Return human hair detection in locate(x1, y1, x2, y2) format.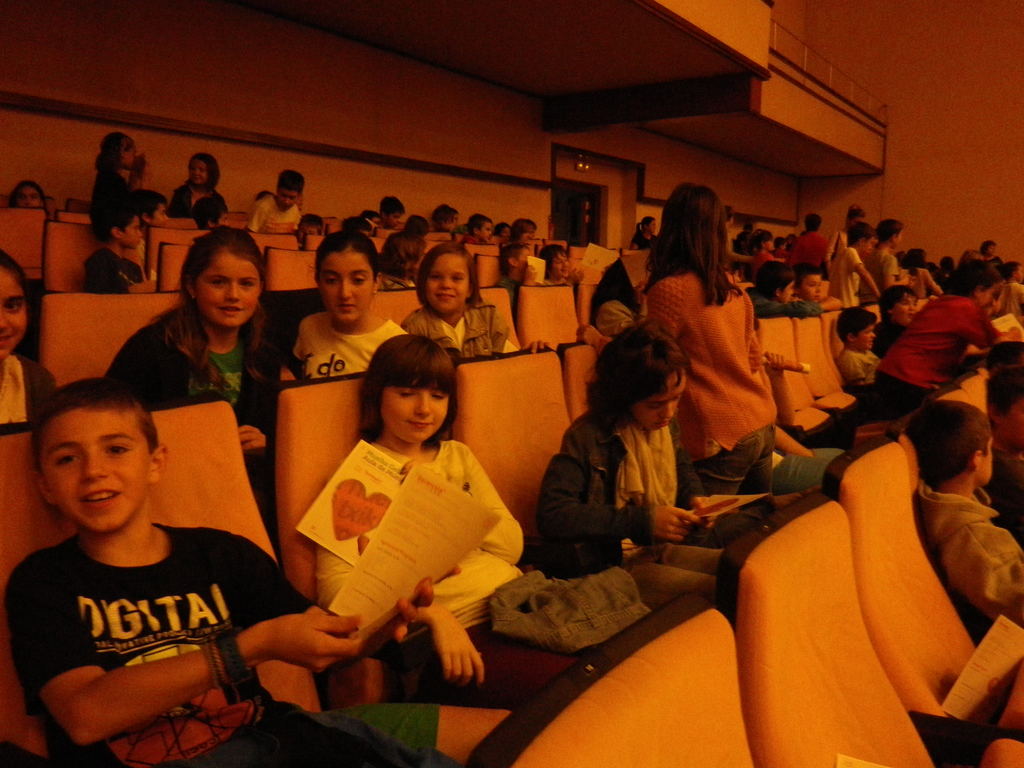
locate(755, 257, 791, 294).
